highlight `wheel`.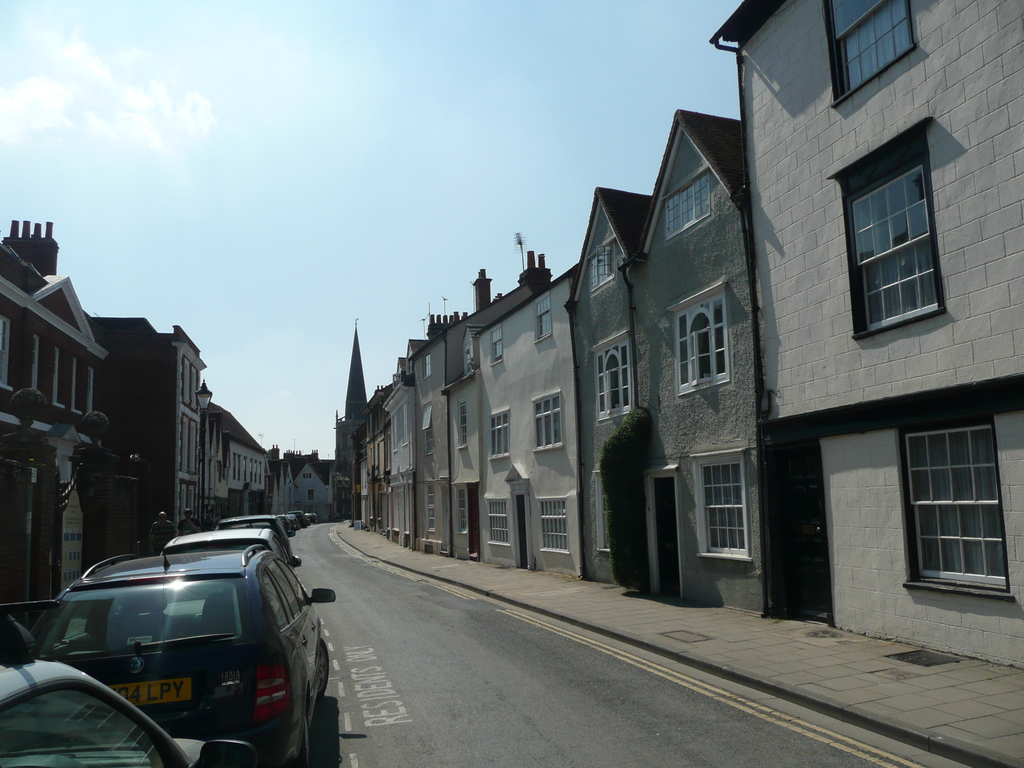
Highlighted region: {"left": 295, "top": 716, "right": 308, "bottom": 767}.
